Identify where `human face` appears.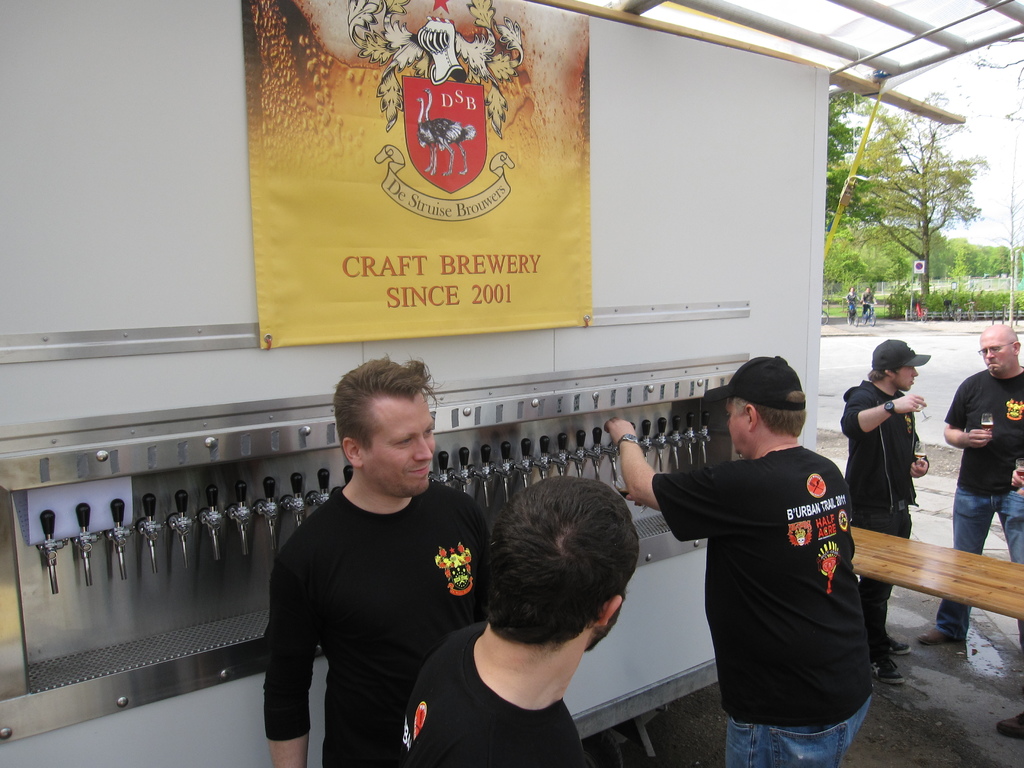
Appears at l=980, t=332, r=1018, b=375.
